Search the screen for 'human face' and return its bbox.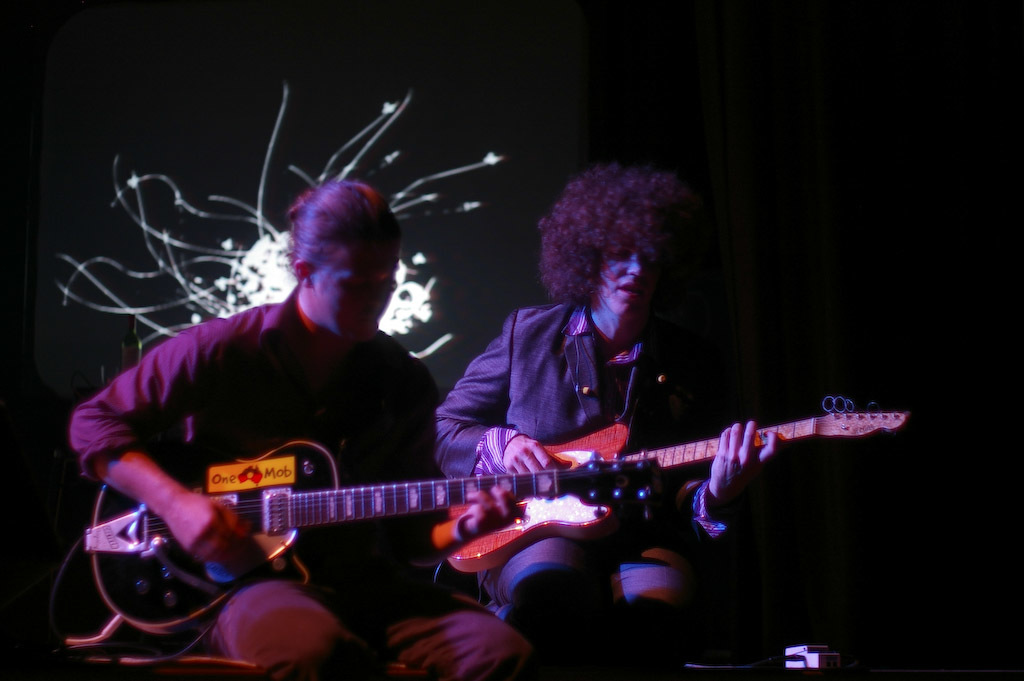
Found: rect(601, 247, 656, 313).
